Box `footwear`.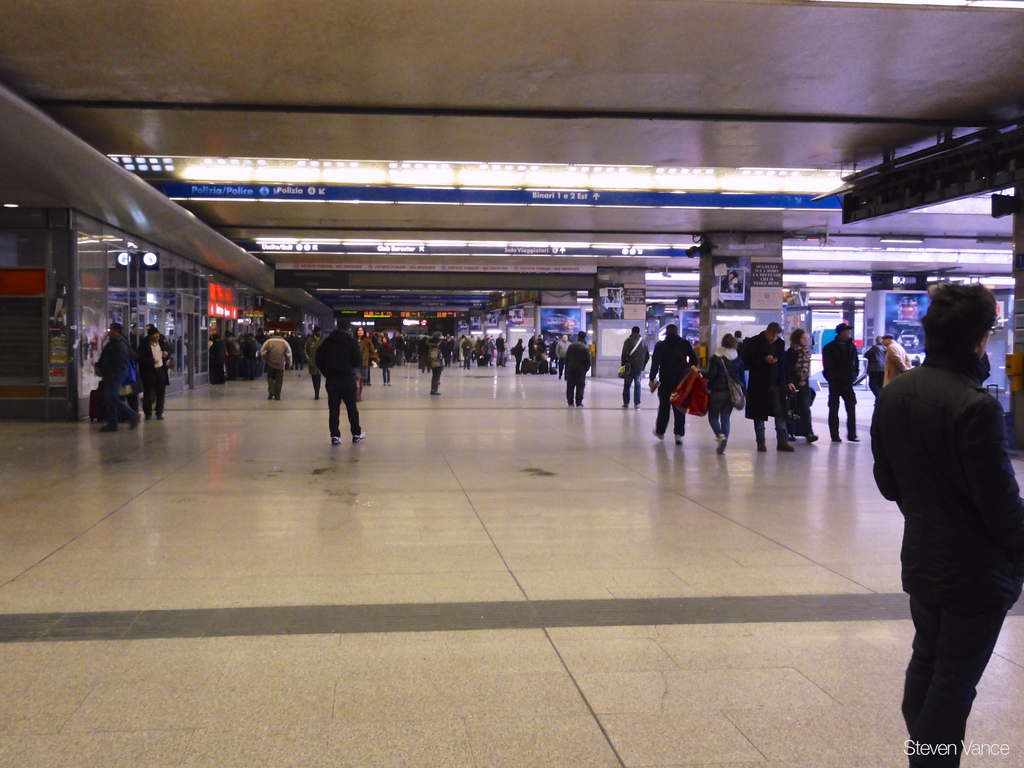
{"x1": 776, "y1": 429, "x2": 792, "y2": 452}.
